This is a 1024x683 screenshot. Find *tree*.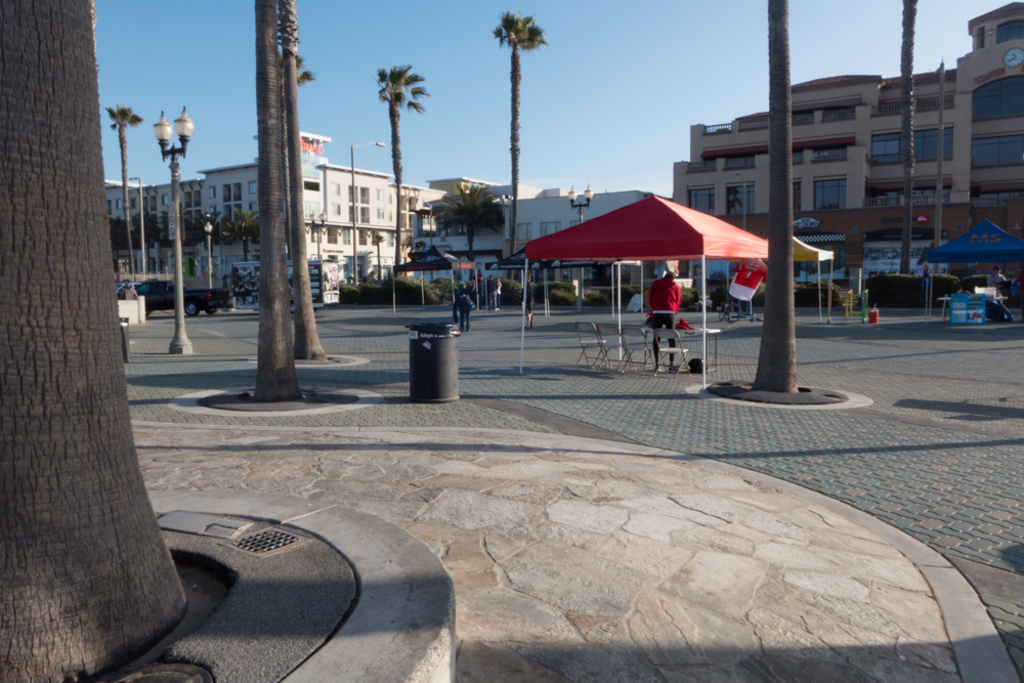
Bounding box: x1=102, y1=104, x2=144, y2=271.
